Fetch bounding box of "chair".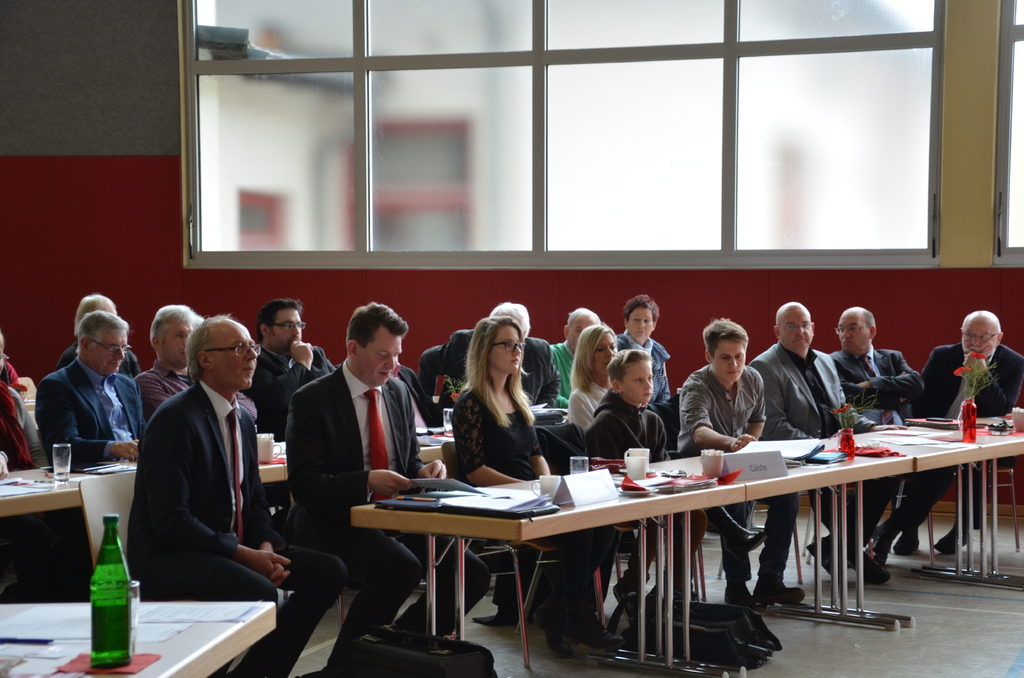
Bbox: box=[76, 472, 329, 633].
